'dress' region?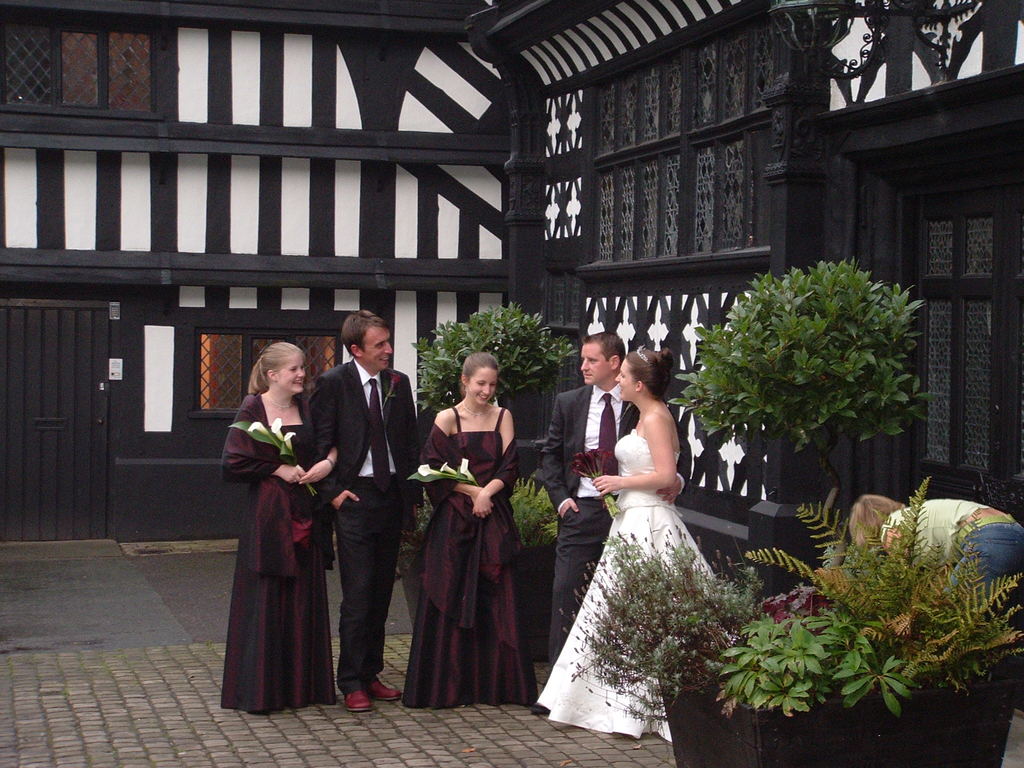
bbox=[403, 406, 535, 709]
